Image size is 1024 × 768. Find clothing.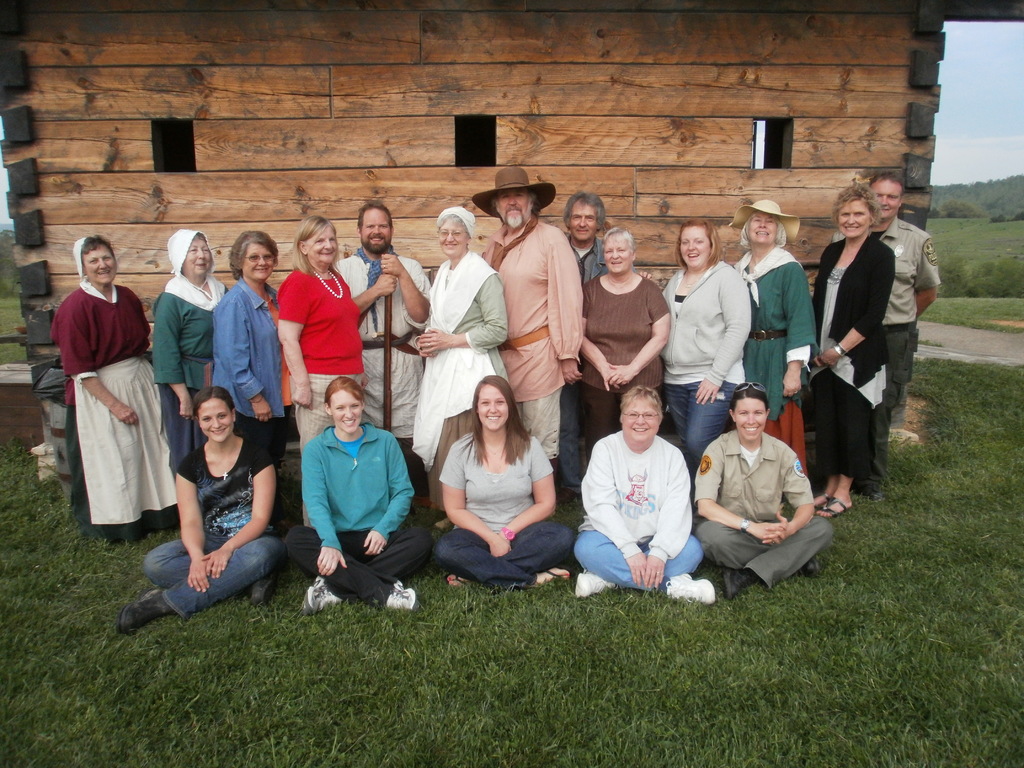
x1=221 y1=265 x2=291 y2=446.
